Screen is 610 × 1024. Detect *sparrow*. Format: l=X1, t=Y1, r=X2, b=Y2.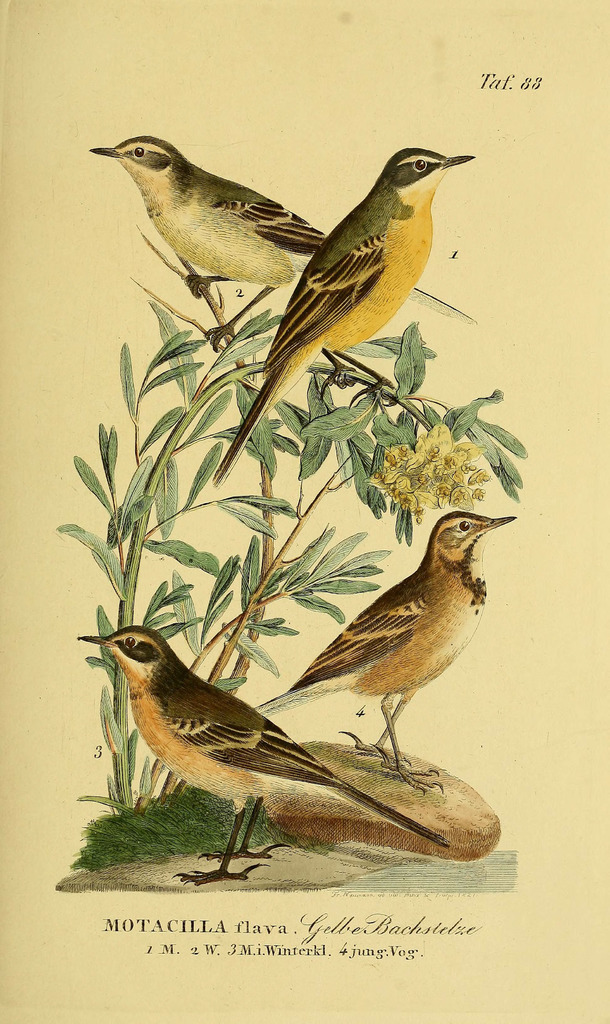
l=85, t=131, r=467, b=348.
